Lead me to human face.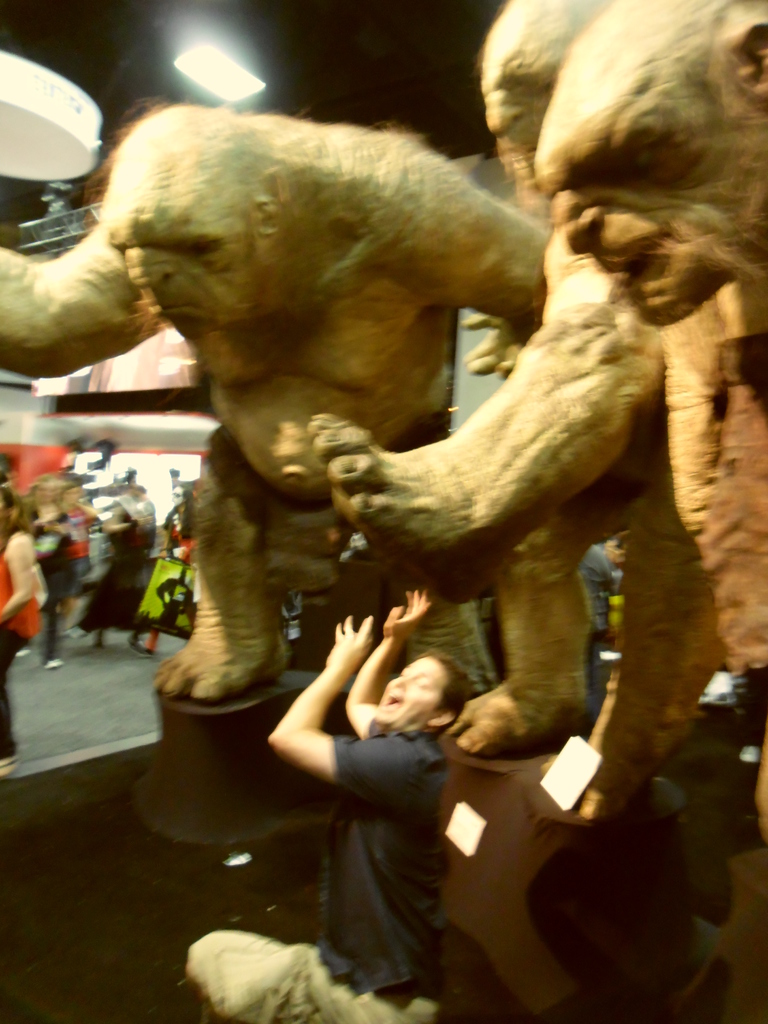
Lead to (left=373, top=655, right=429, bottom=722).
